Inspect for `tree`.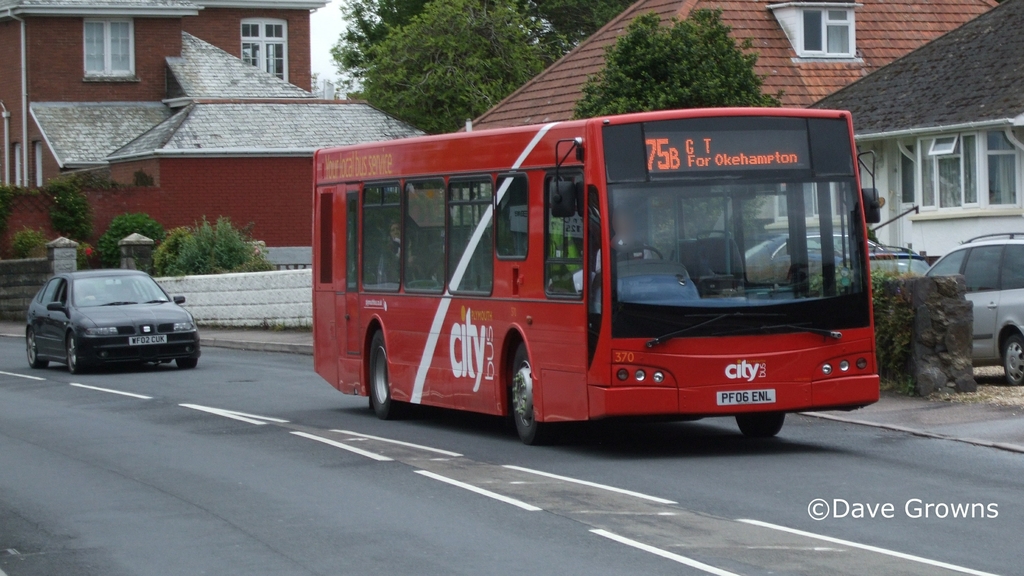
Inspection: (569, 8, 785, 115).
